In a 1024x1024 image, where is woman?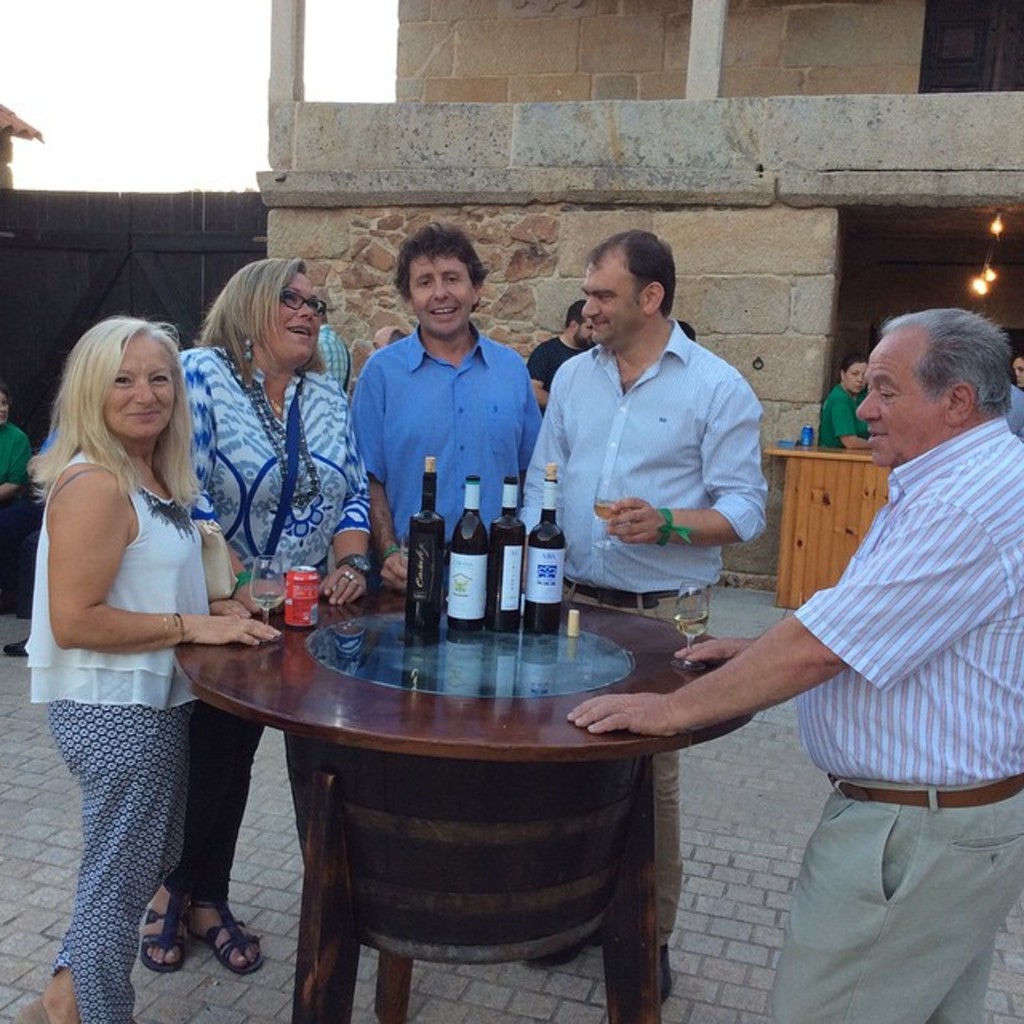
[818, 354, 872, 448].
